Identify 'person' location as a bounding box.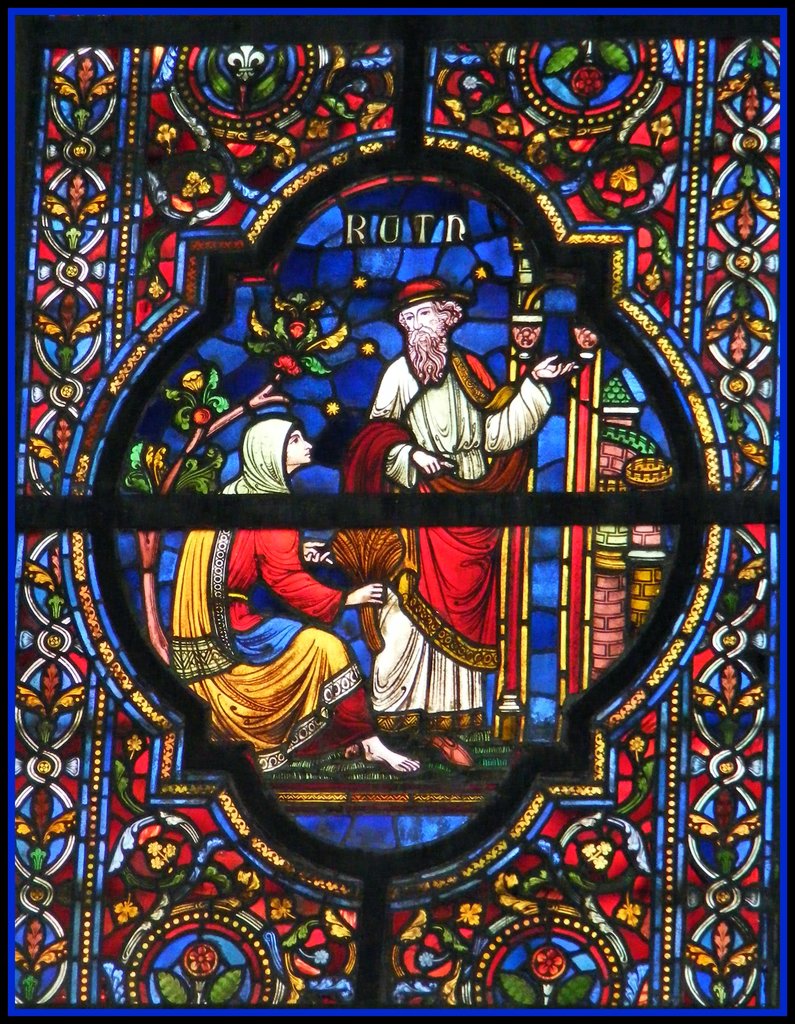
x1=344, y1=273, x2=579, y2=770.
